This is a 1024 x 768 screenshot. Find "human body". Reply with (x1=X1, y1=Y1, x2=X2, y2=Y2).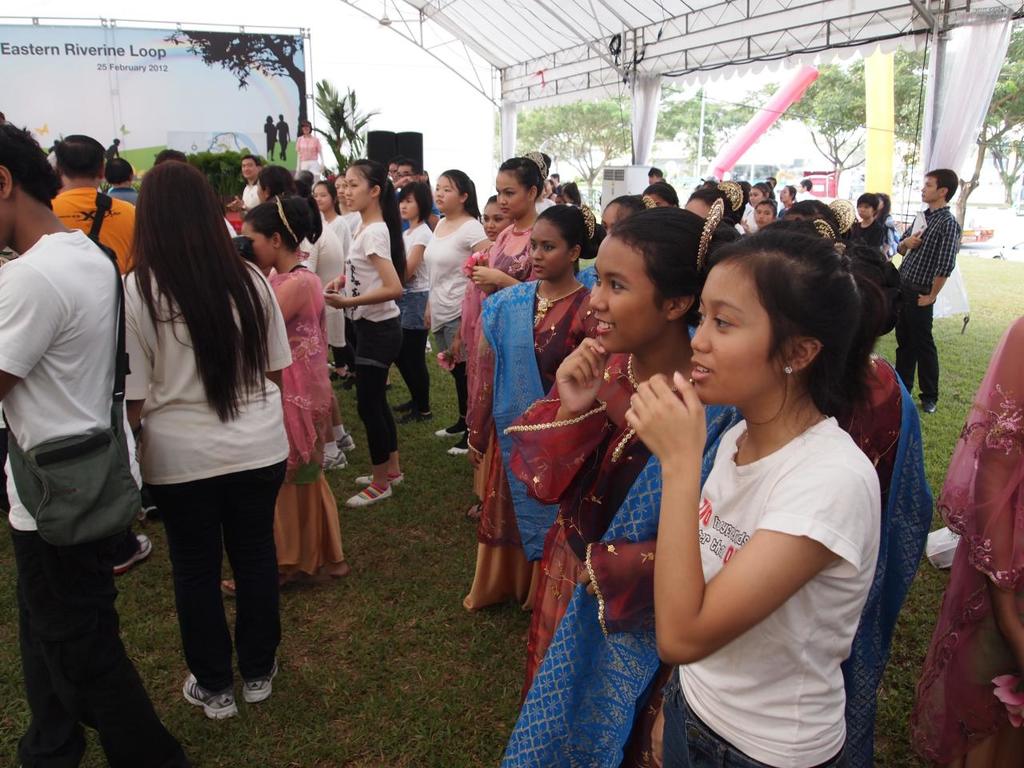
(x1=0, y1=230, x2=190, y2=767).
